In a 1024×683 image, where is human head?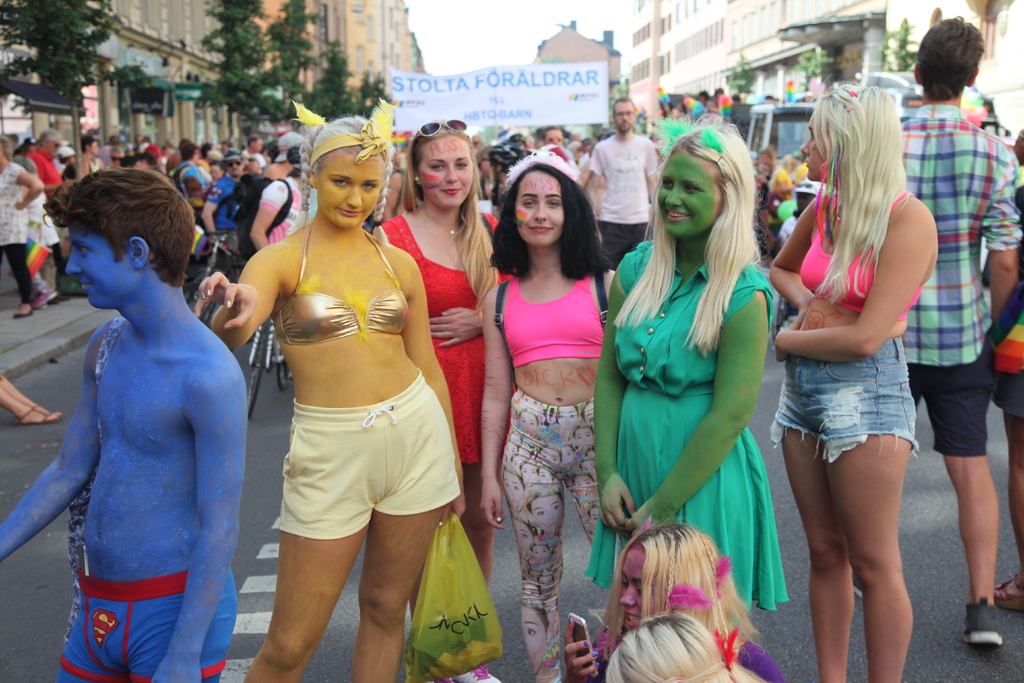
564, 131, 594, 155.
